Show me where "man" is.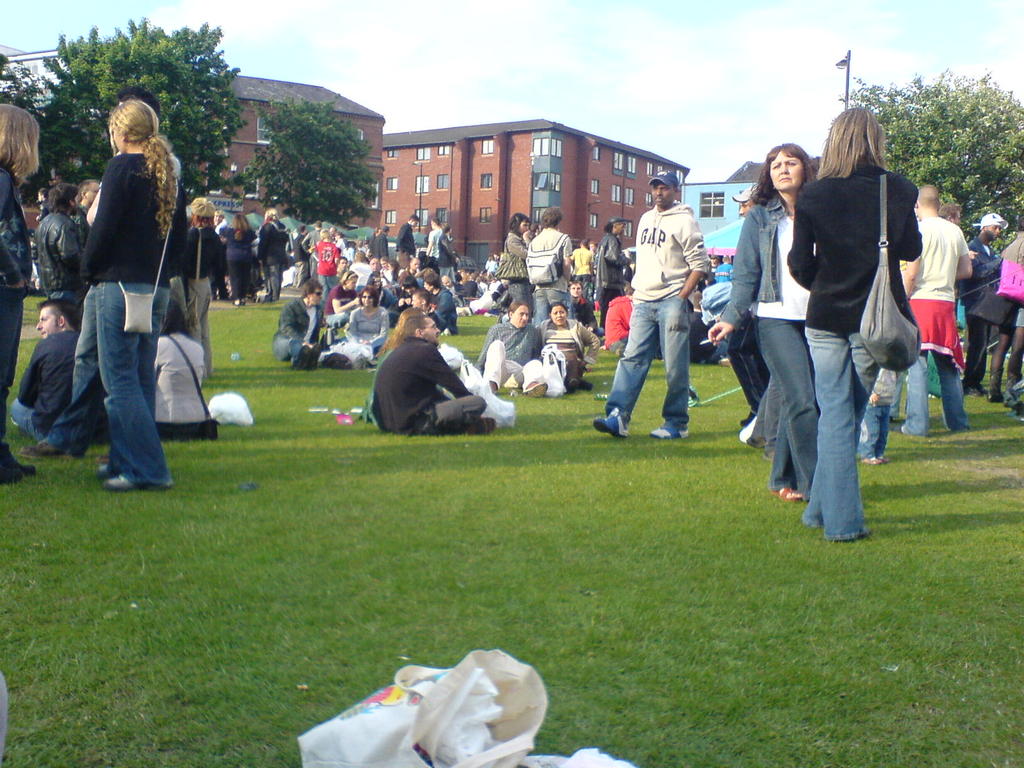
"man" is at 967, 209, 997, 395.
